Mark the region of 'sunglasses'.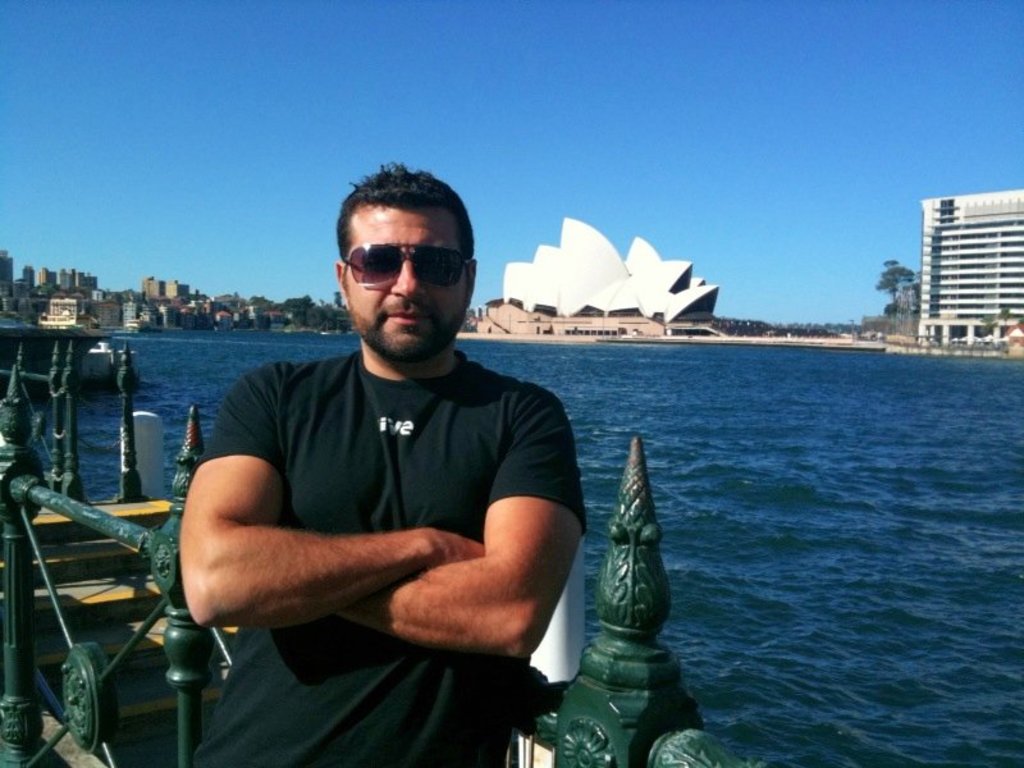
Region: 334:234:472:294.
